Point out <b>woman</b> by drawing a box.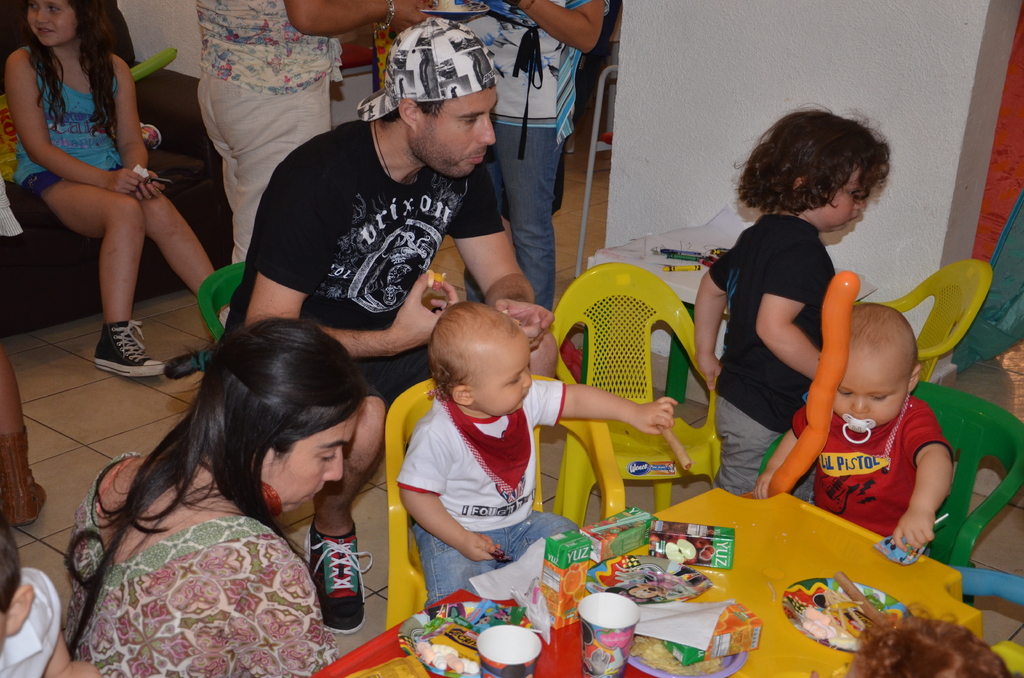
region(0, 0, 229, 382).
